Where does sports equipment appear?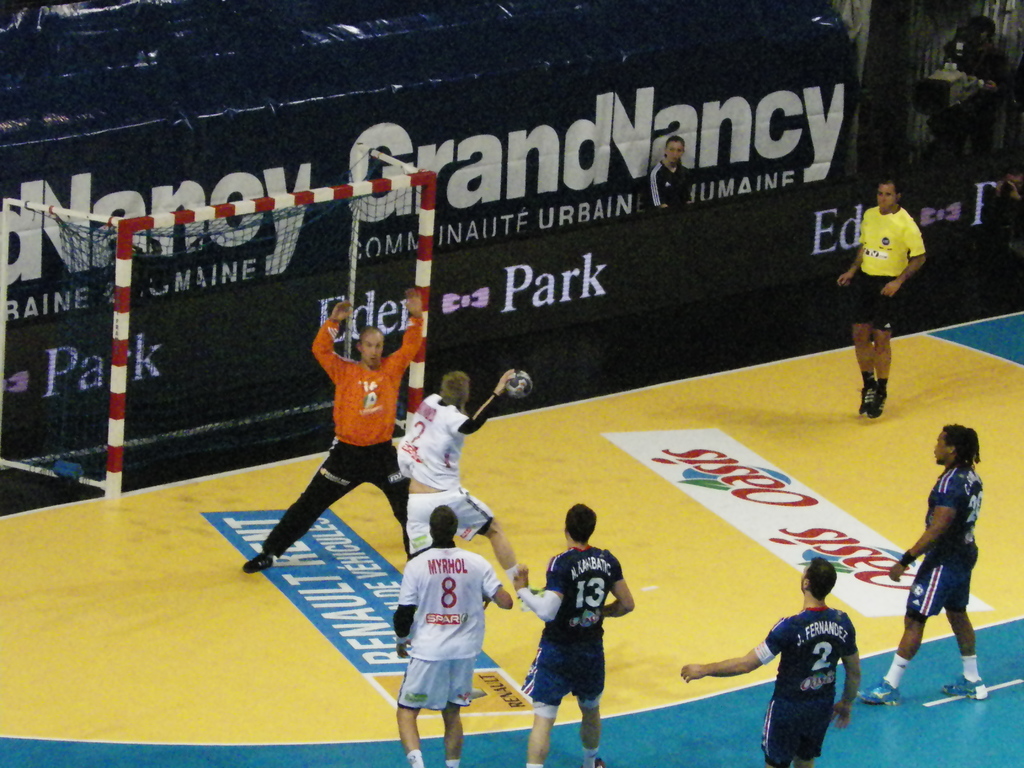
Appears at box(0, 173, 435, 502).
